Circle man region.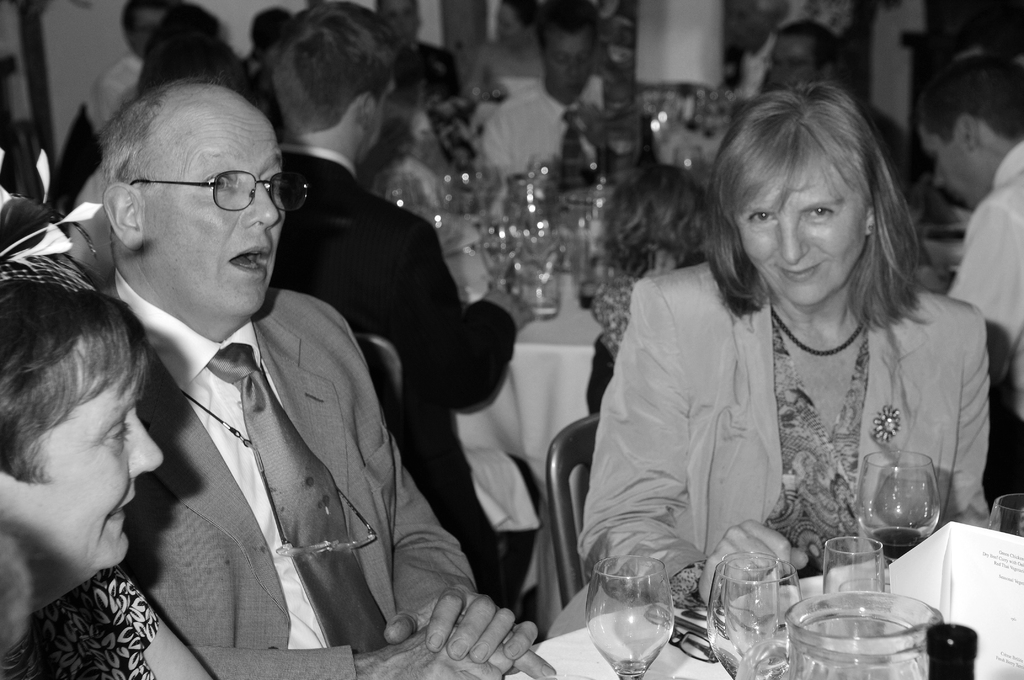
Region: Rect(268, 0, 535, 591).
